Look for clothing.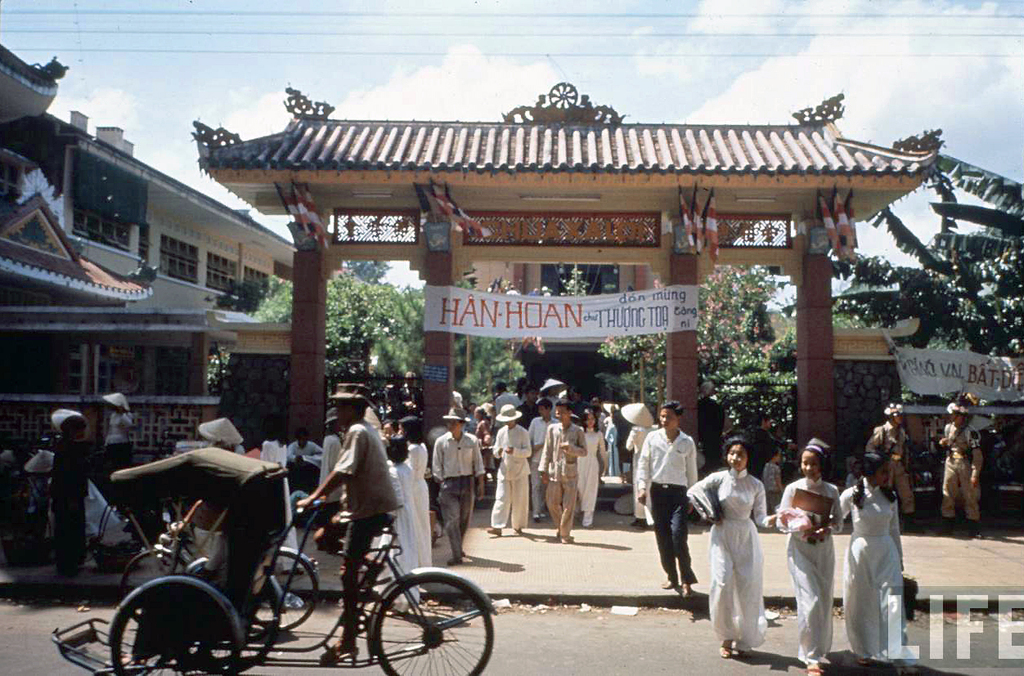
Found: {"x1": 393, "y1": 432, "x2": 429, "y2": 557}.
